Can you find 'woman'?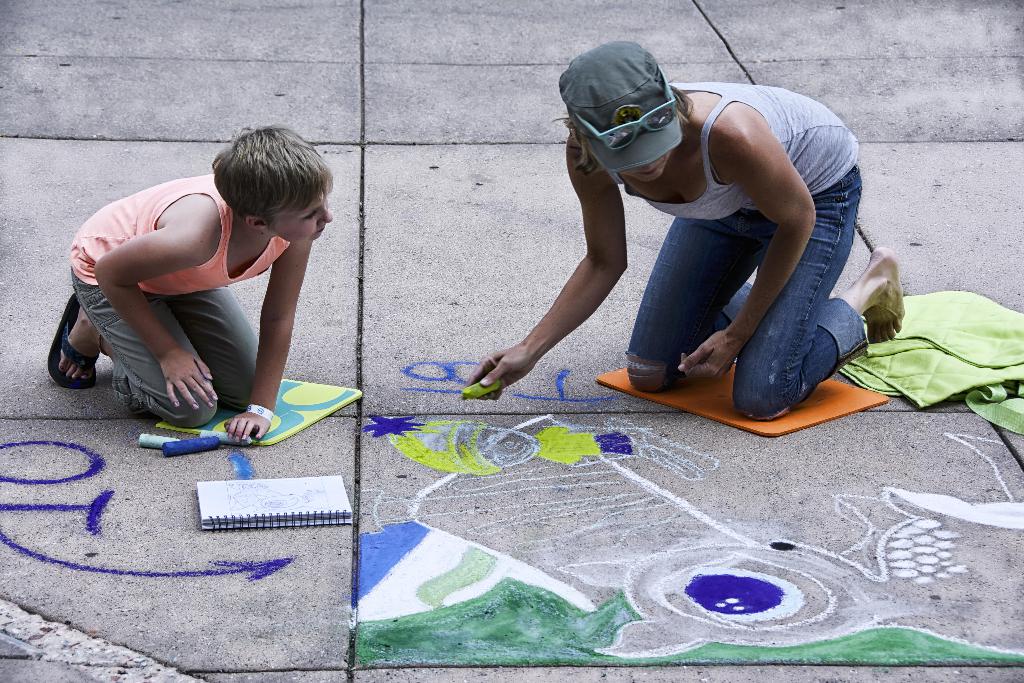
Yes, bounding box: (left=458, top=32, right=905, bottom=424).
